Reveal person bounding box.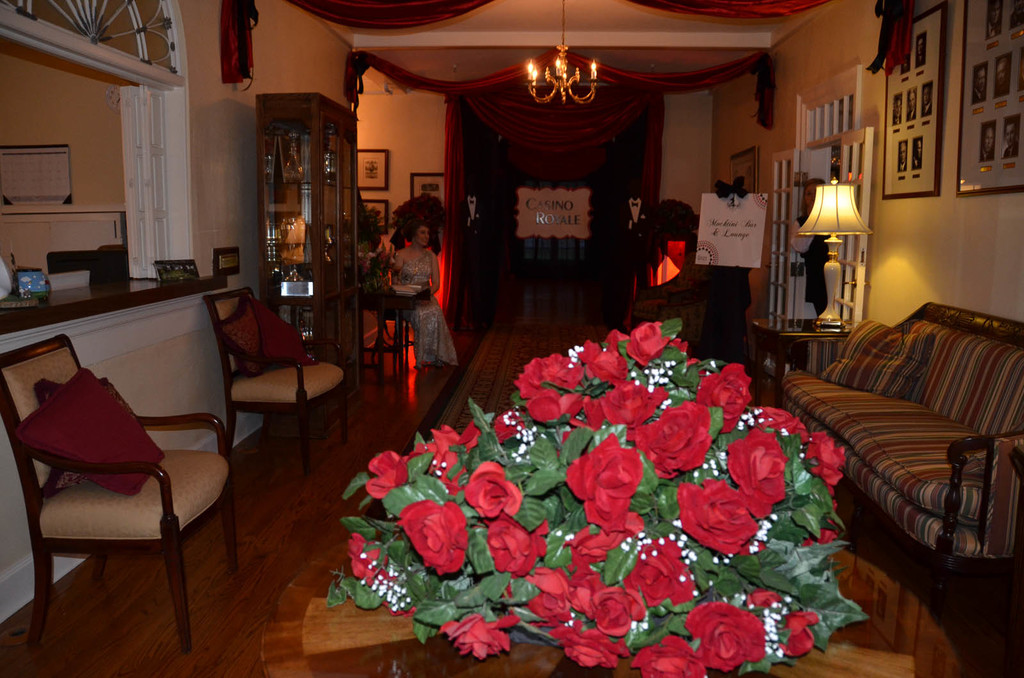
Revealed: {"x1": 790, "y1": 174, "x2": 840, "y2": 318}.
